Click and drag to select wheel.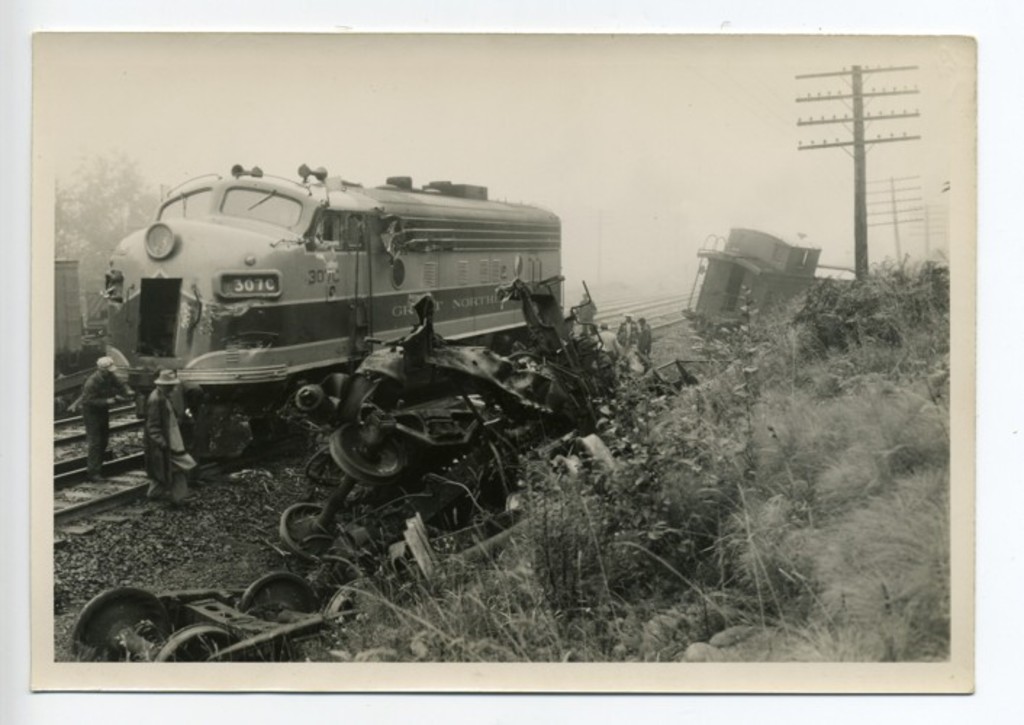
Selection: locate(334, 423, 402, 483).
